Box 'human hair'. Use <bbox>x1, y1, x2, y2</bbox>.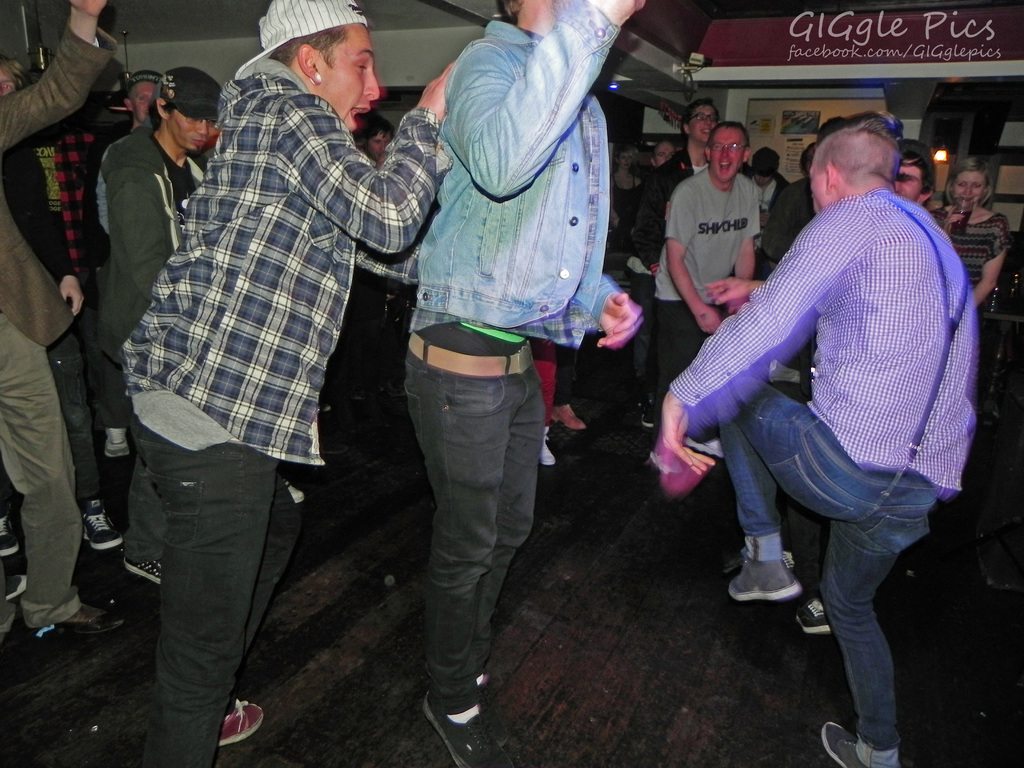
<bbox>752, 148, 777, 177</bbox>.
